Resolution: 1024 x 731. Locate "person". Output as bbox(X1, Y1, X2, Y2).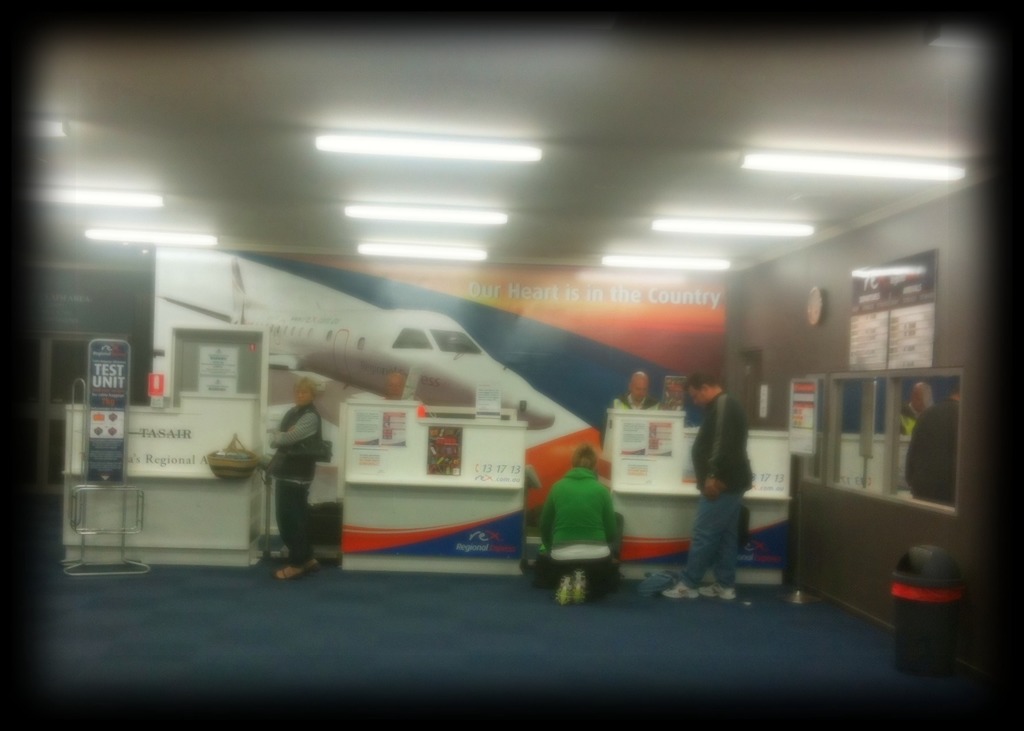
bbox(540, 451, 614, 599).
